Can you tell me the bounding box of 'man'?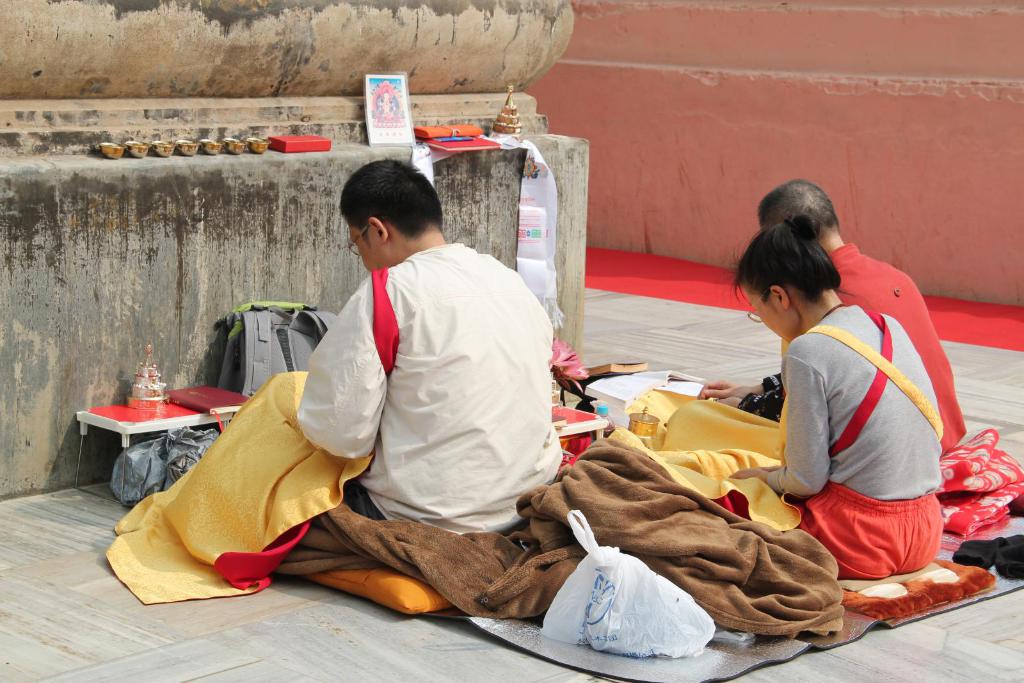
box=[686, 184, 964, 463].
